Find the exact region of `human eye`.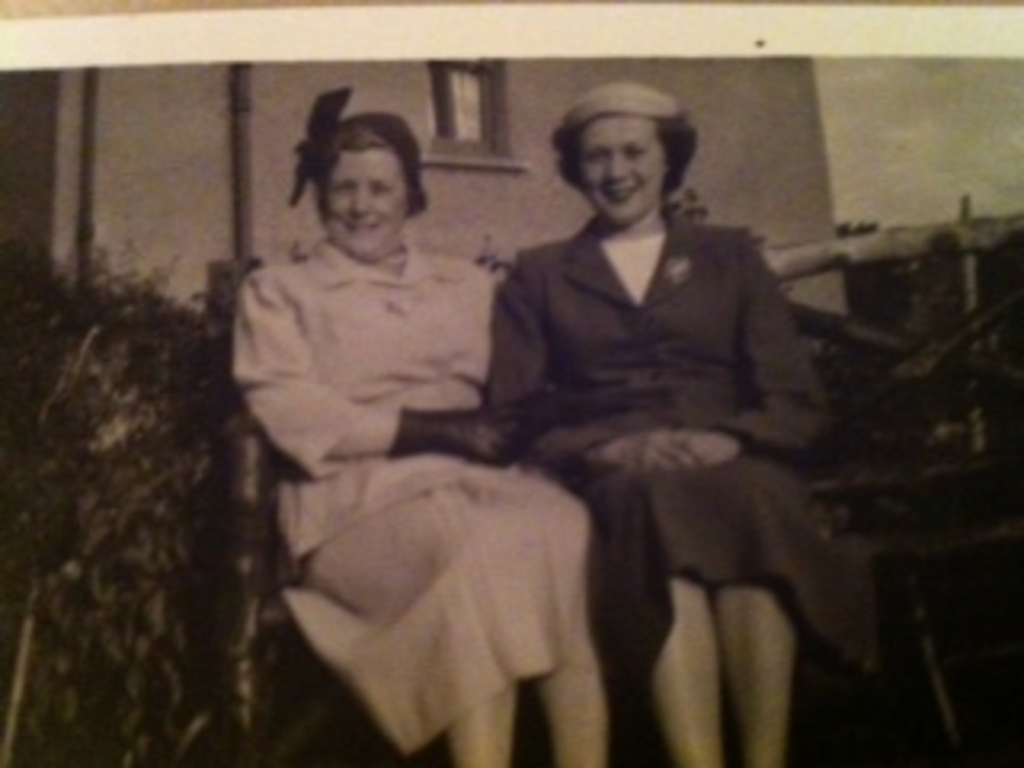
Exact region: [x1=368, y1=179, x2=394, y2=195].
